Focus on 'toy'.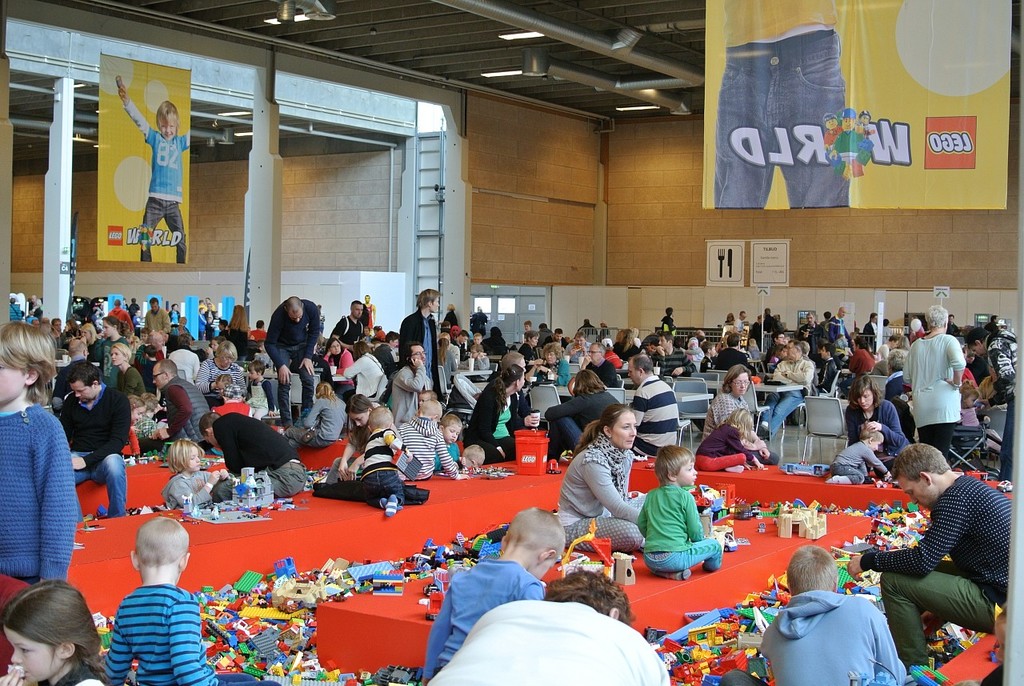
Focused at [546,460,562,477].
